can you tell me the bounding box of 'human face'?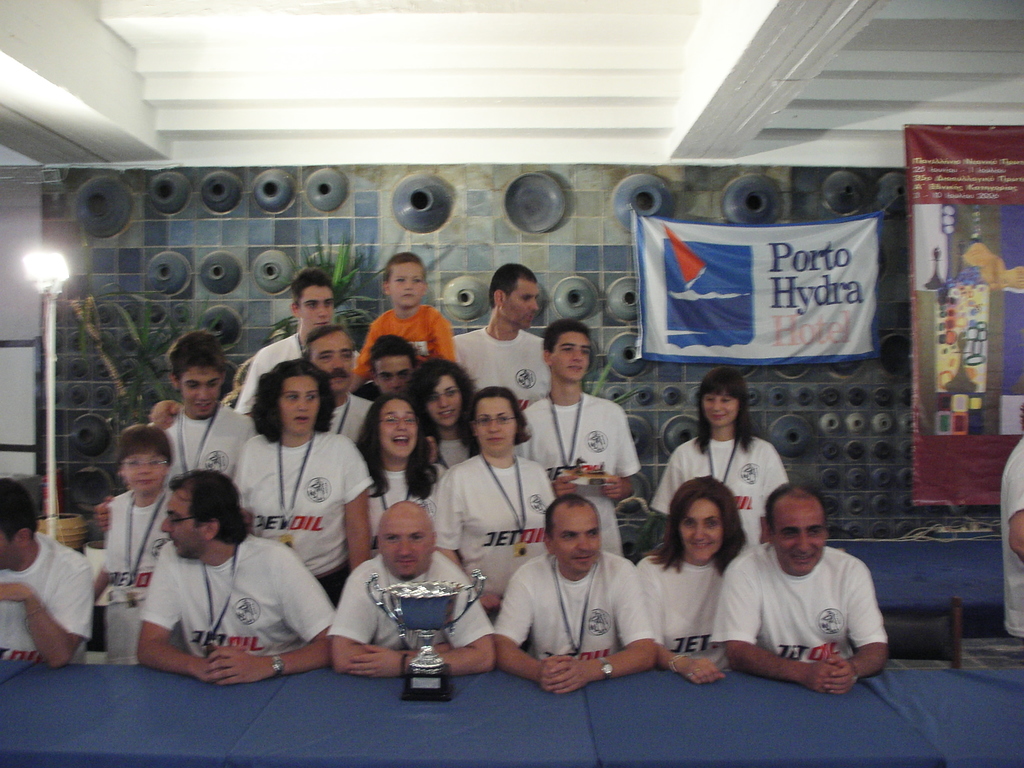
locate(301, 281, 335, 330).
